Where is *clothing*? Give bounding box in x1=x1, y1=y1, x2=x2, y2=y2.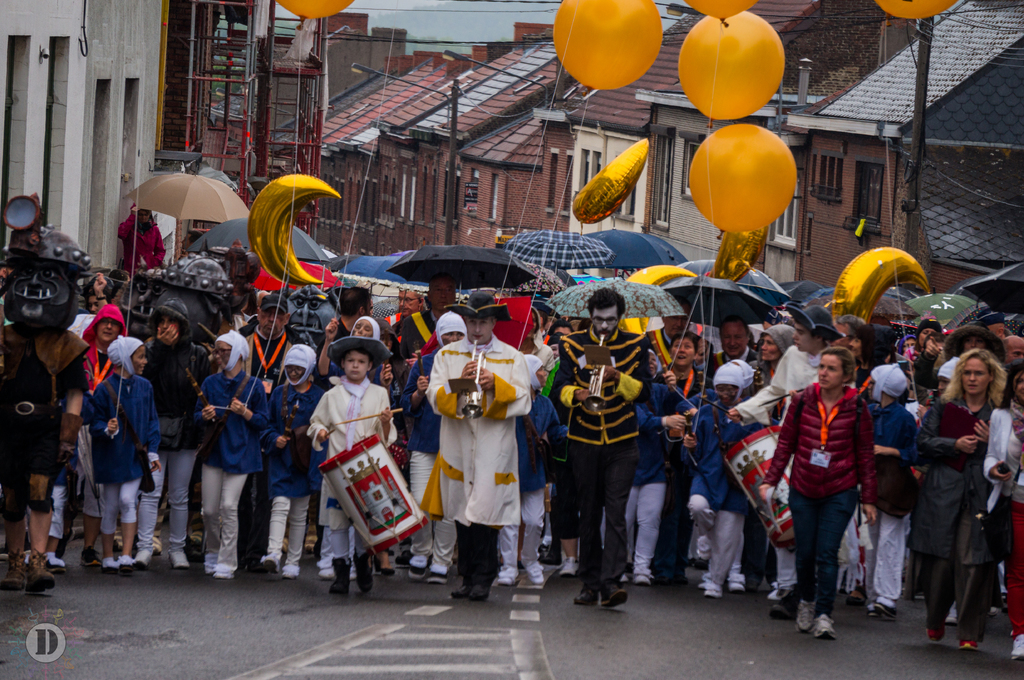
x1=727, y1=340, x2=858, y2=590.
